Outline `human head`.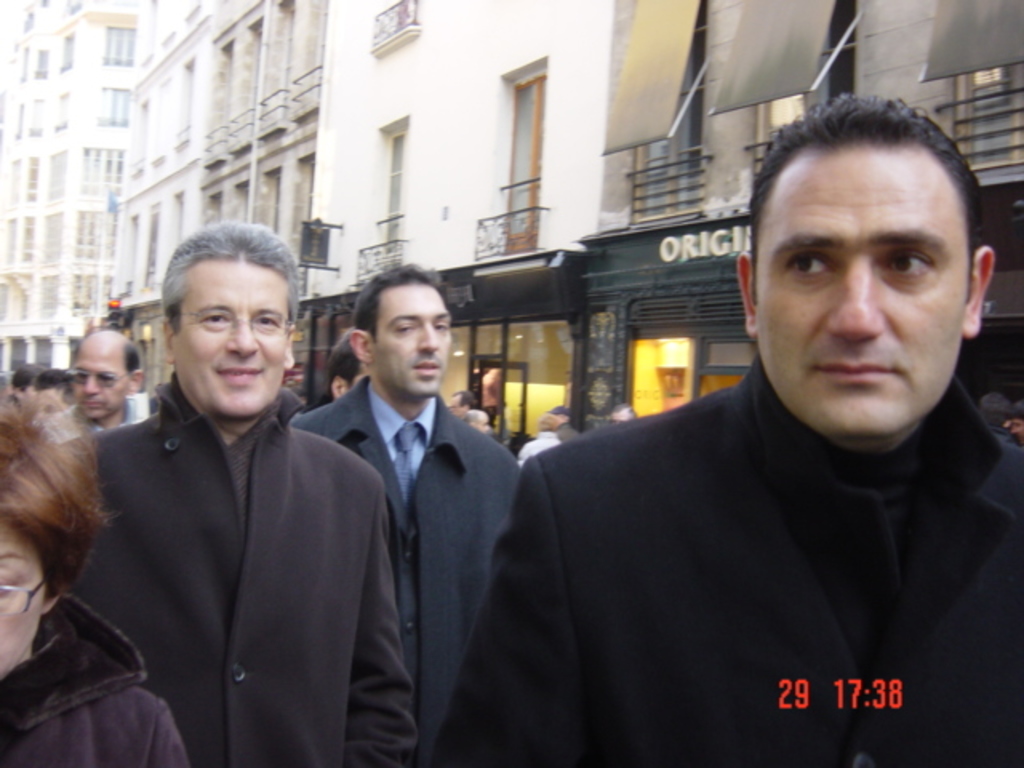
Outline: left=1011, top=402, right=1022, bottom=440.
